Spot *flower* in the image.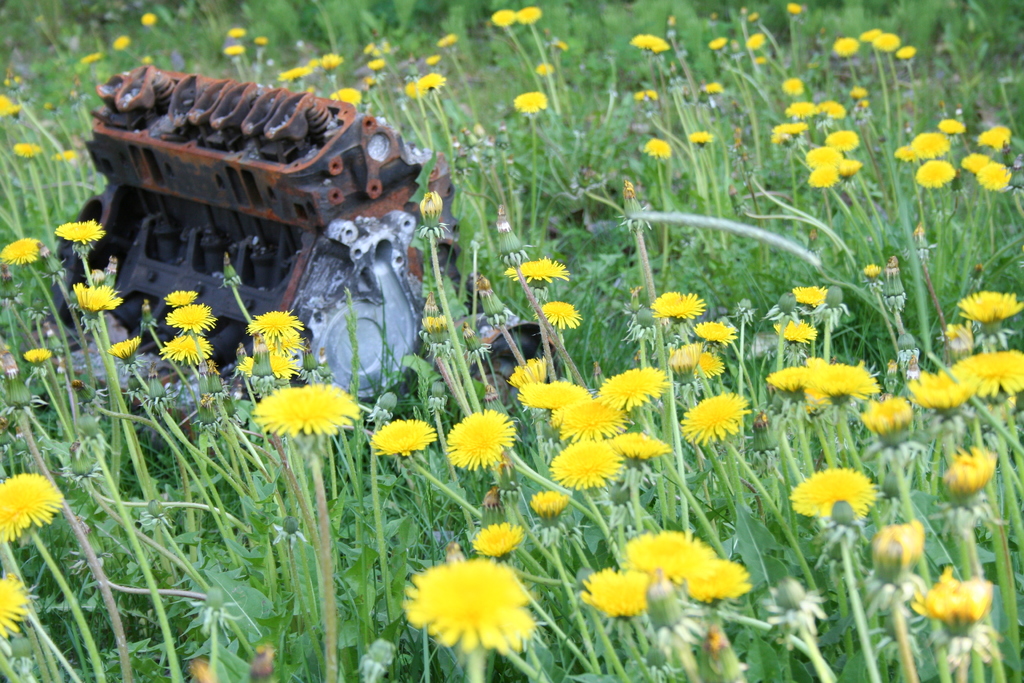
*flower* found at 786:78:803:94.
